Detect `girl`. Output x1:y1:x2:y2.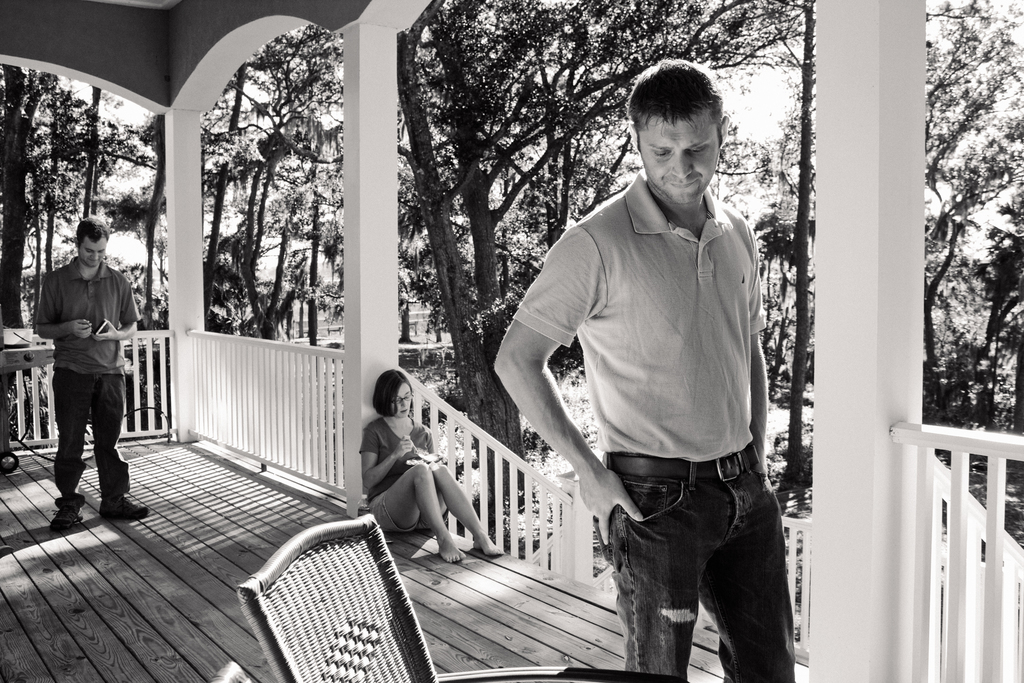
364:367:509:579.
